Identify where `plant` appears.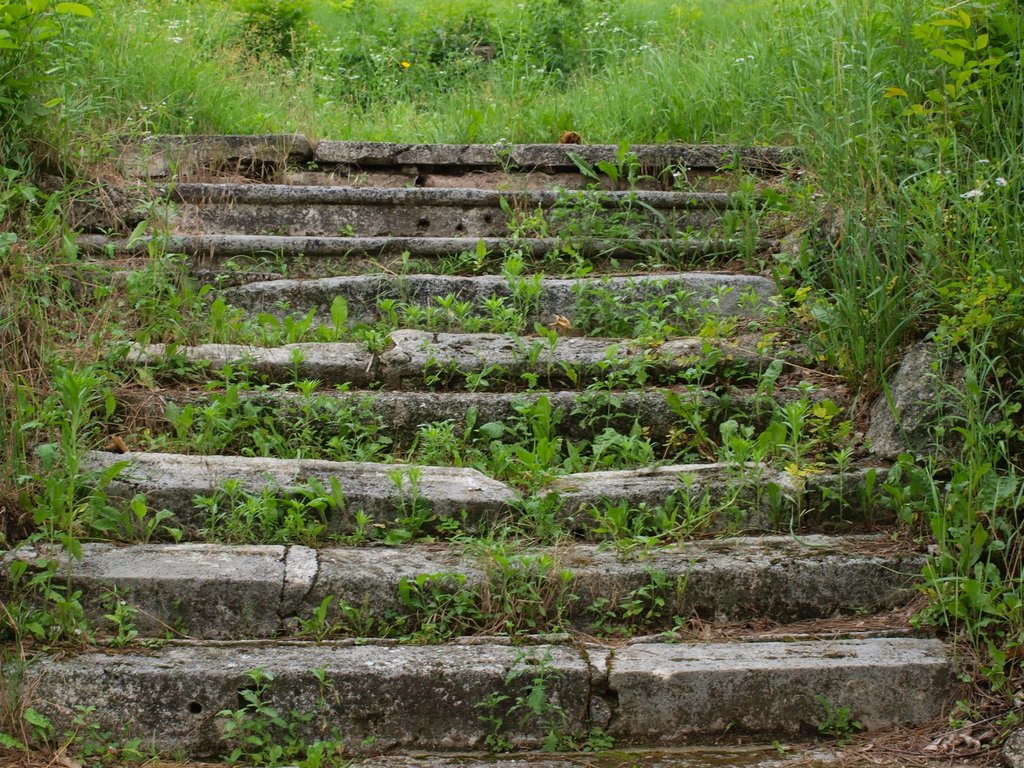
Appears at left=551, top=568, right=579, bottom=642.
